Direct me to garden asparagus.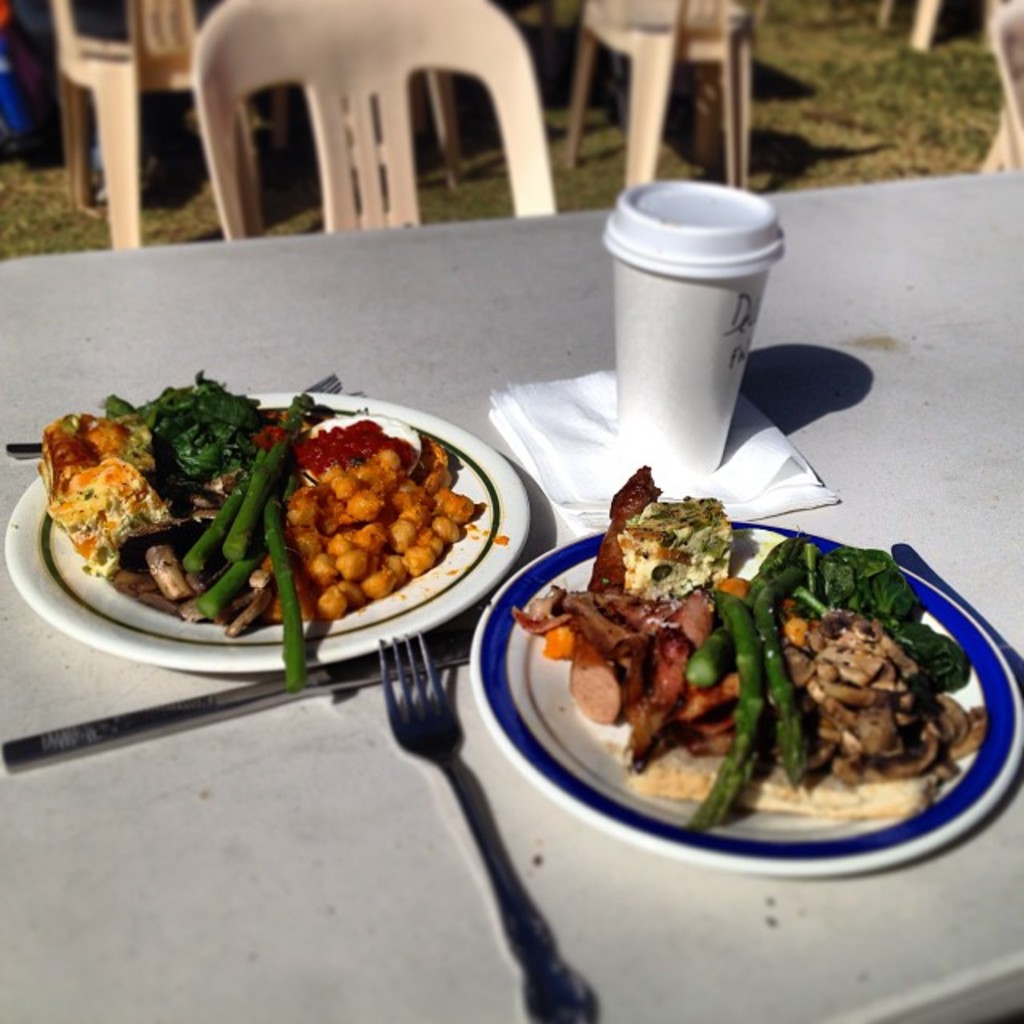
Direction: 685/560/811/834.
